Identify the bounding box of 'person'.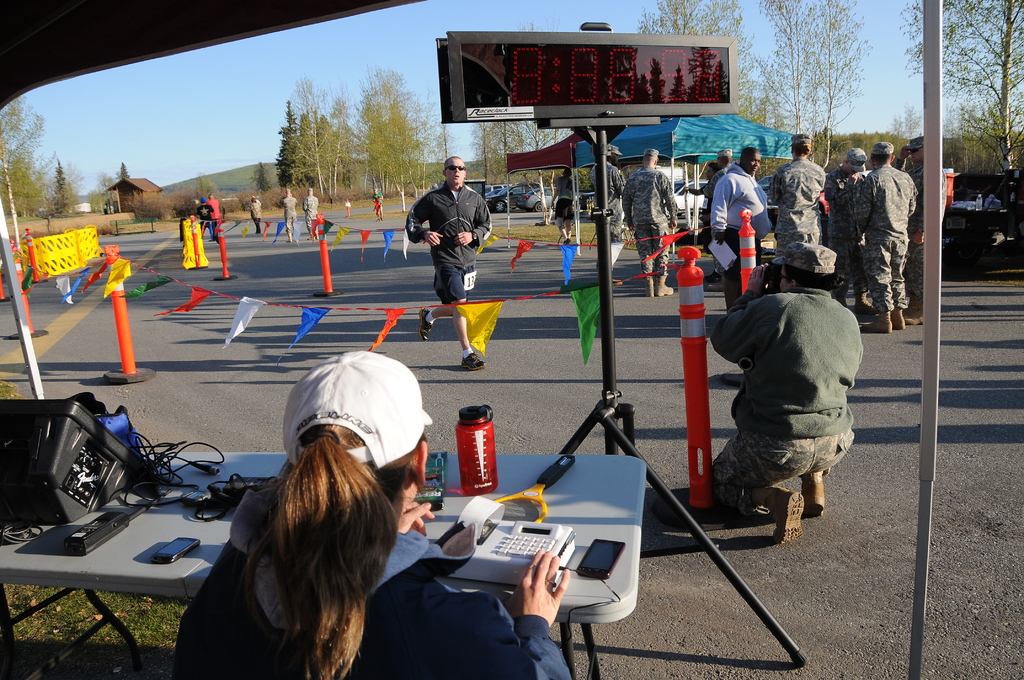
(303, 184, 320, 240).
